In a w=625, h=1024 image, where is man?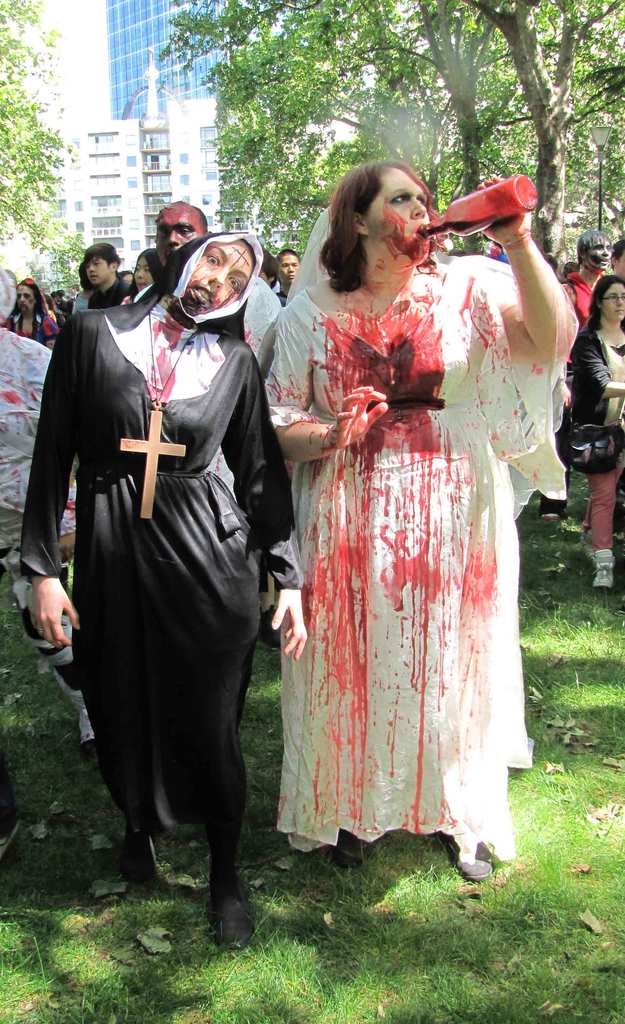
box=[537, 230, 612, 518].
